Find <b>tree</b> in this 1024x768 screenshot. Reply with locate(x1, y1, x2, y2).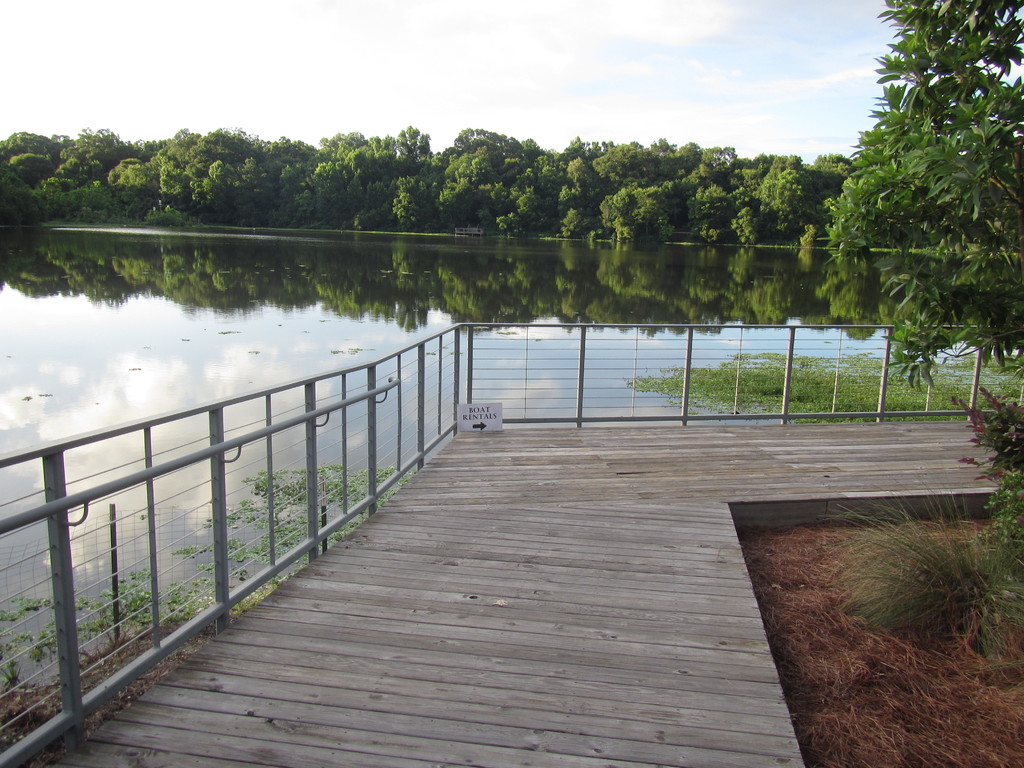
locate(674, 142, 703, 178).
